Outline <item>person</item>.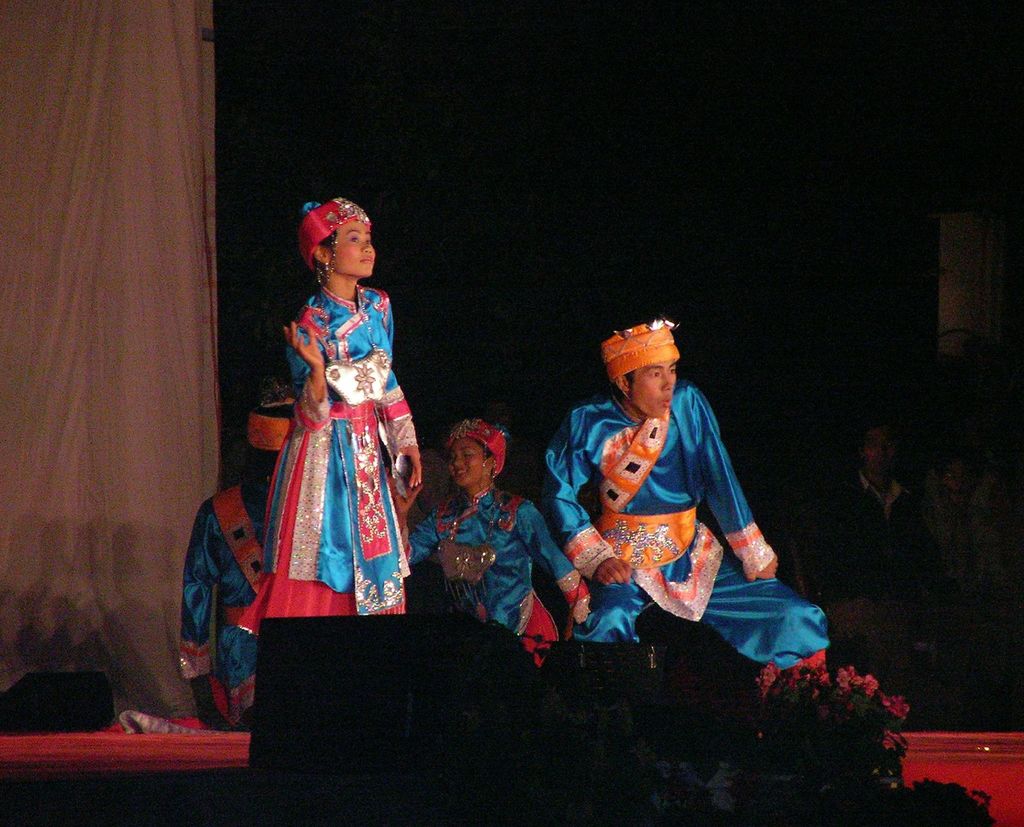
Outline: 404/406/598/659.
